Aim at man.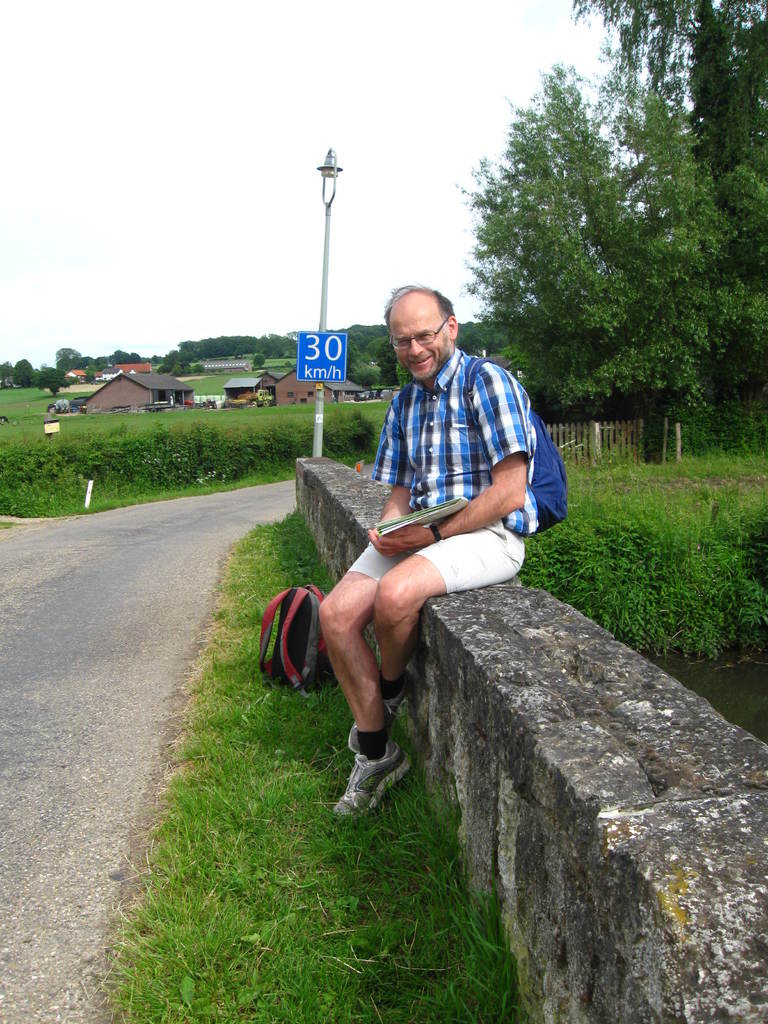
Aimed at select_region(318, 284, 537, 818).
